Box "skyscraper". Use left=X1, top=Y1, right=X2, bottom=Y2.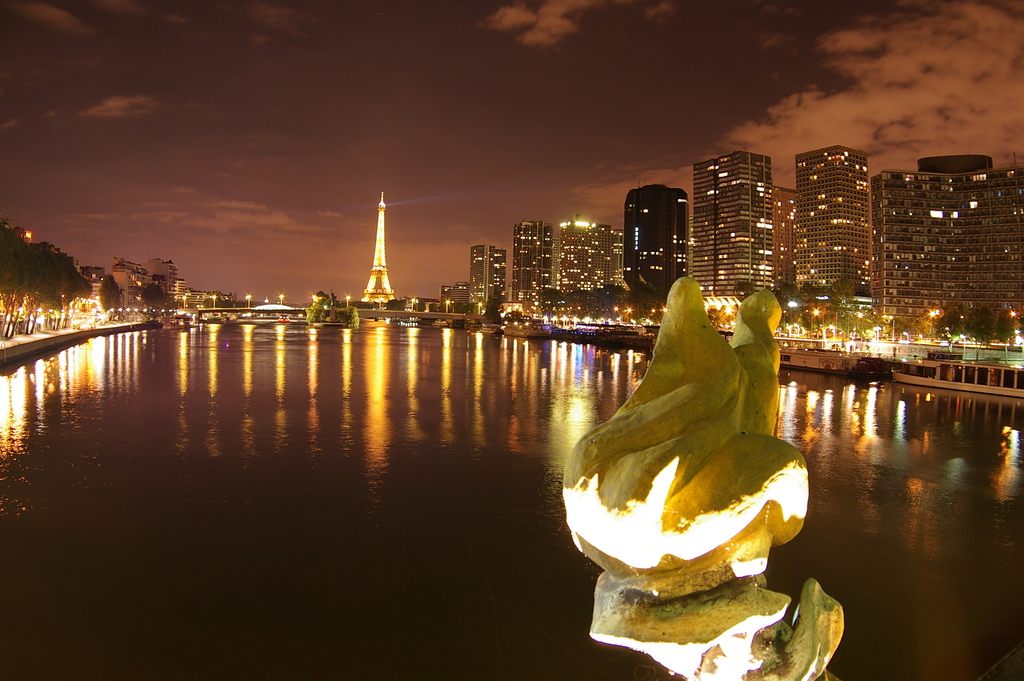
left=787, top=138, right=874, bottom=308.
